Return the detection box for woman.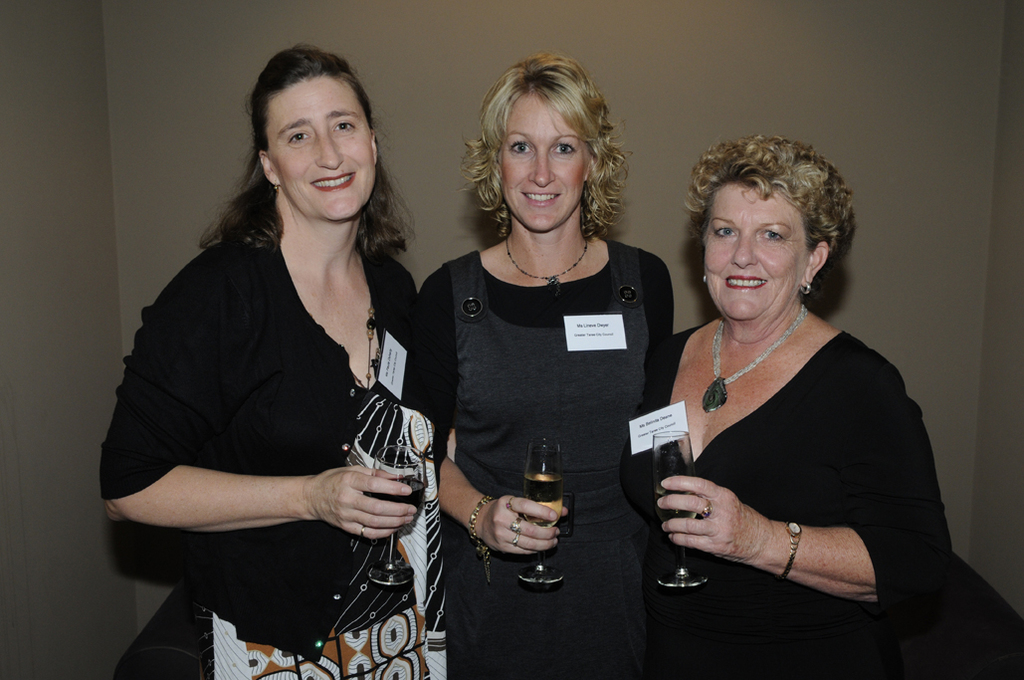
(left=418, top=50, right=678, bottom=679).
